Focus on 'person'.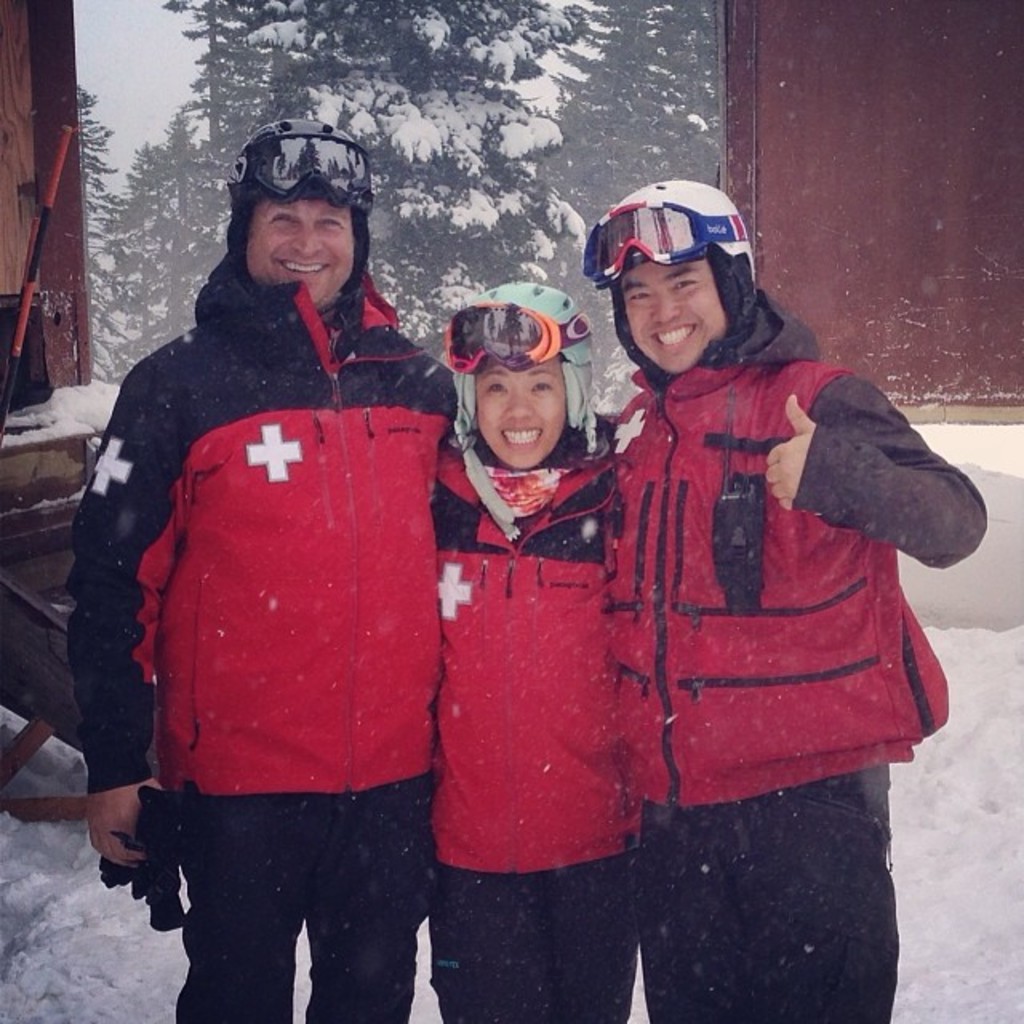
Focused at (429, 282, 646, 1022).
